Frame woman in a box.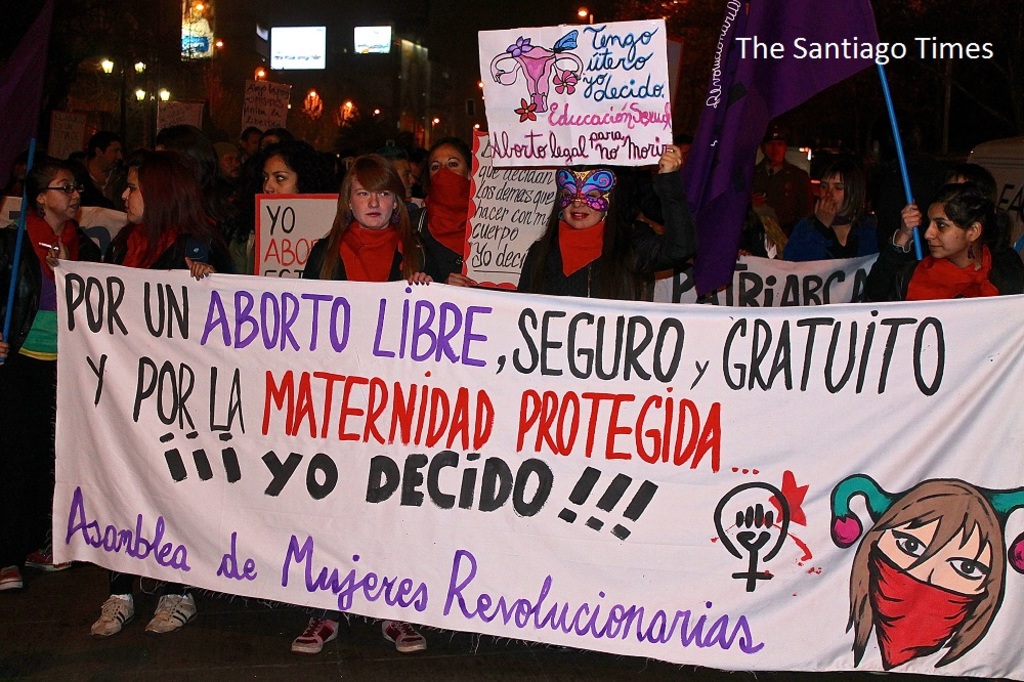
rect(779, 152, 888, 302).
